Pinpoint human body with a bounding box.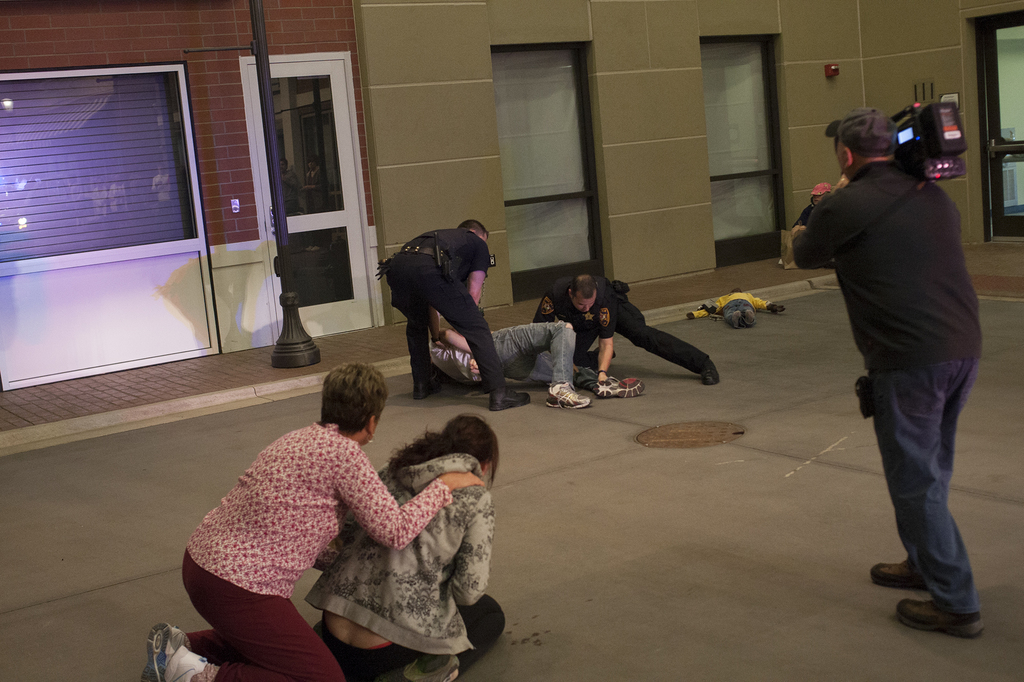
Rect(378, 230, 530, 411).
